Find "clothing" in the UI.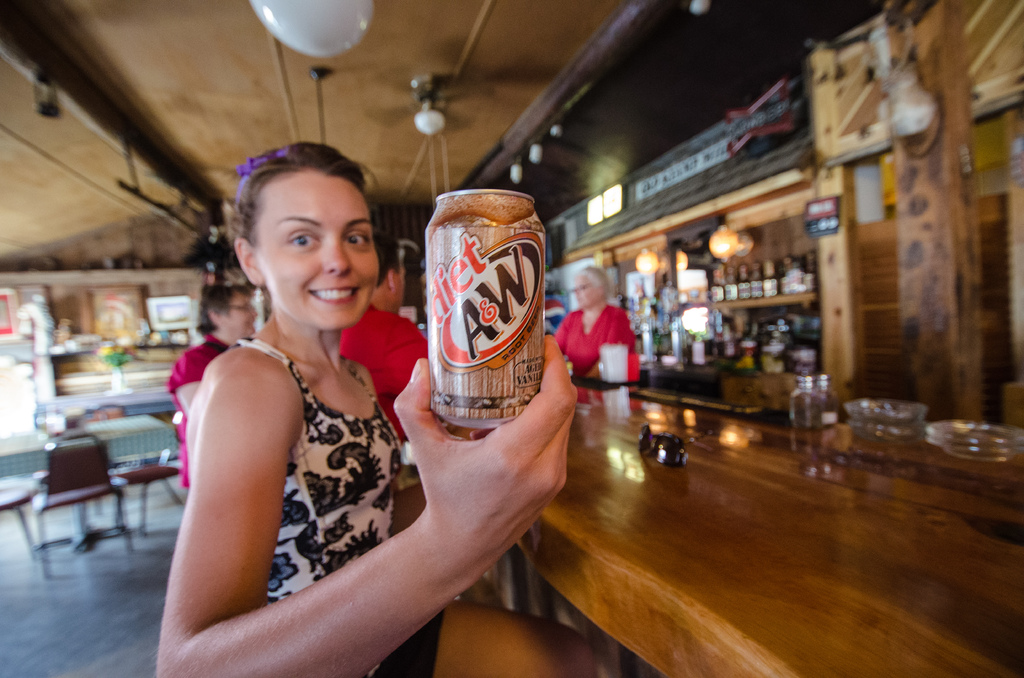
UI element at box=[552, 305, 634, 383].
